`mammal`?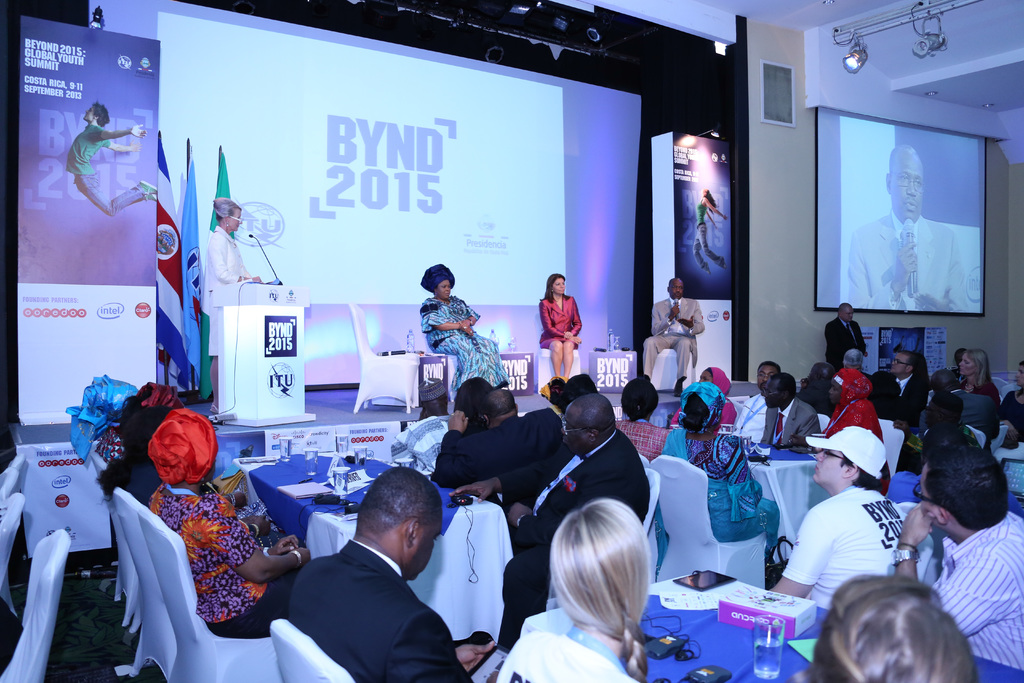
93/383/279/534
